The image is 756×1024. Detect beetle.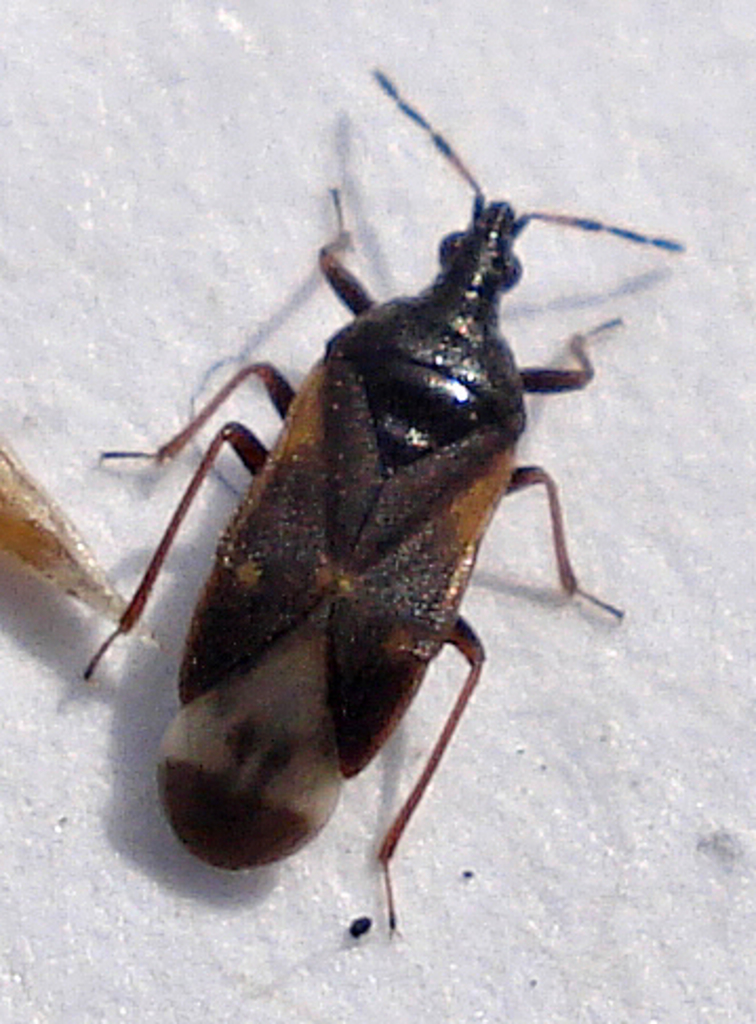
Detection: (x1=76, y1=44, x2=708, y2=948).
